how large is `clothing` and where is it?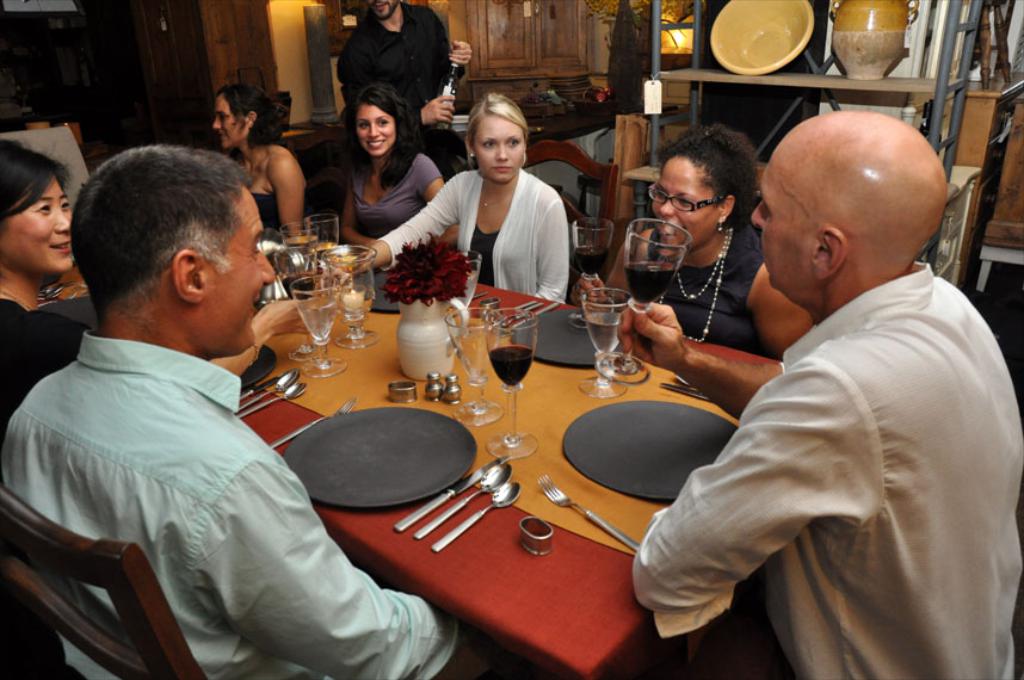
Bounding box: rect(389, 162, 582, 323).
